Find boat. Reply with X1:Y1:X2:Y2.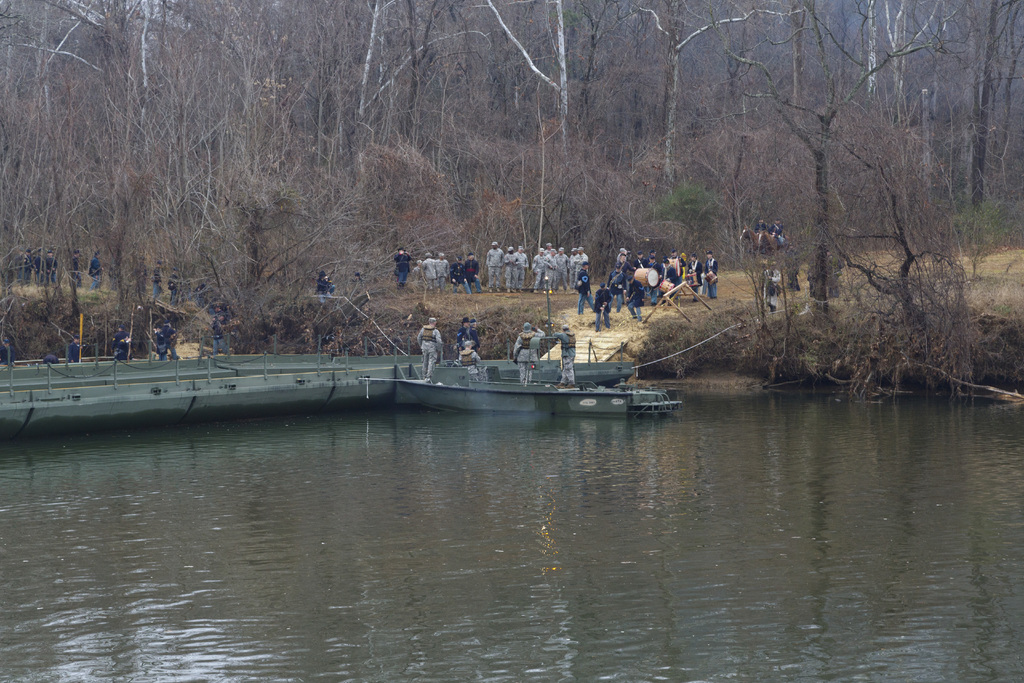
389:362:684:412.
